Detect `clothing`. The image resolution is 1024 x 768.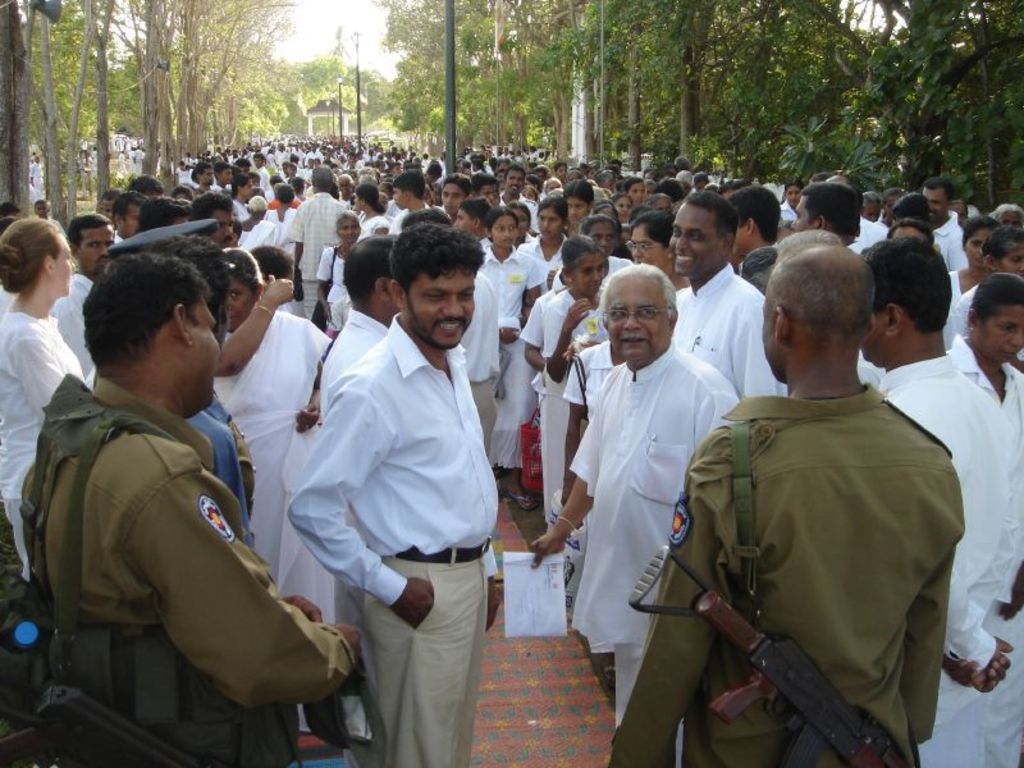
x1=13, y1=375, x2=356, y2=767.
